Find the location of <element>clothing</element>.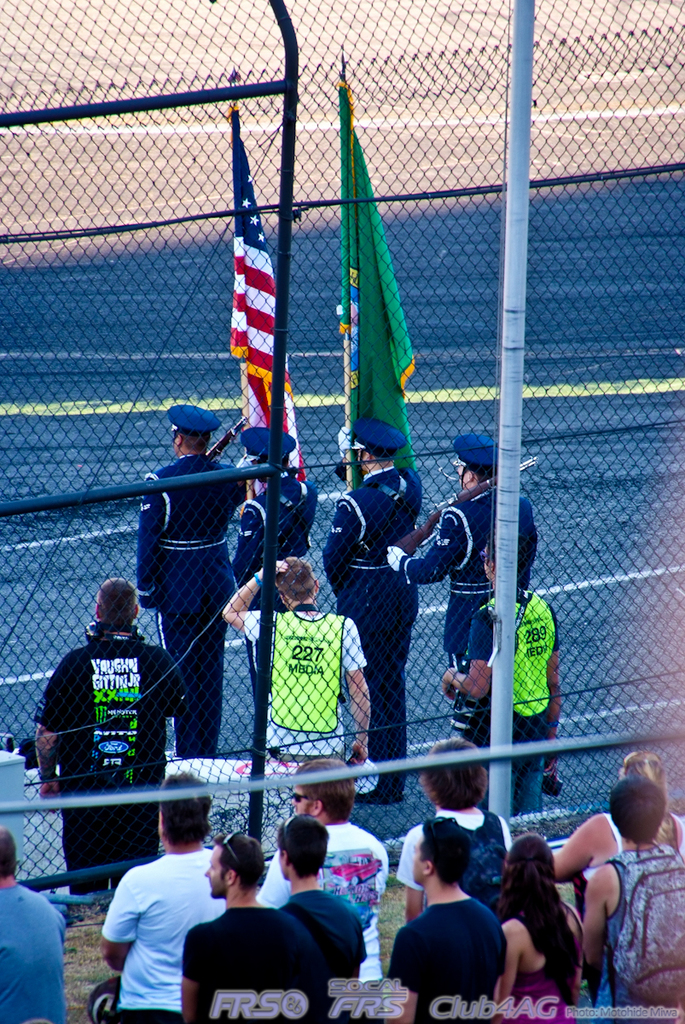
Location: left=408, top=821, right=542, bottom=930.
